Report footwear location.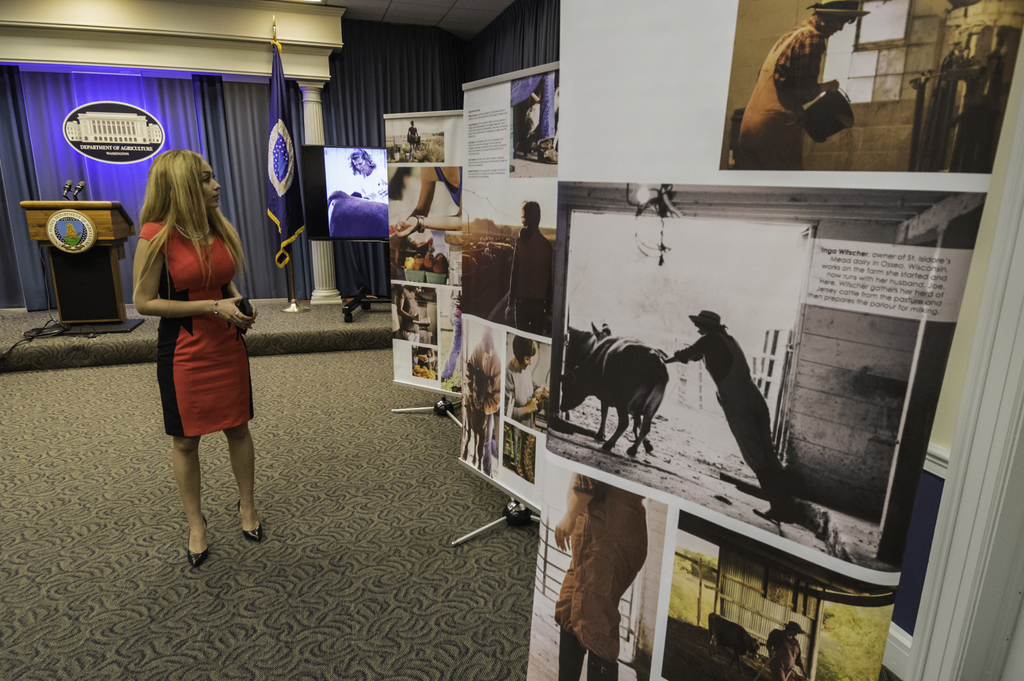
Report: x1=750, y1=505, x2=795, y2=524.
